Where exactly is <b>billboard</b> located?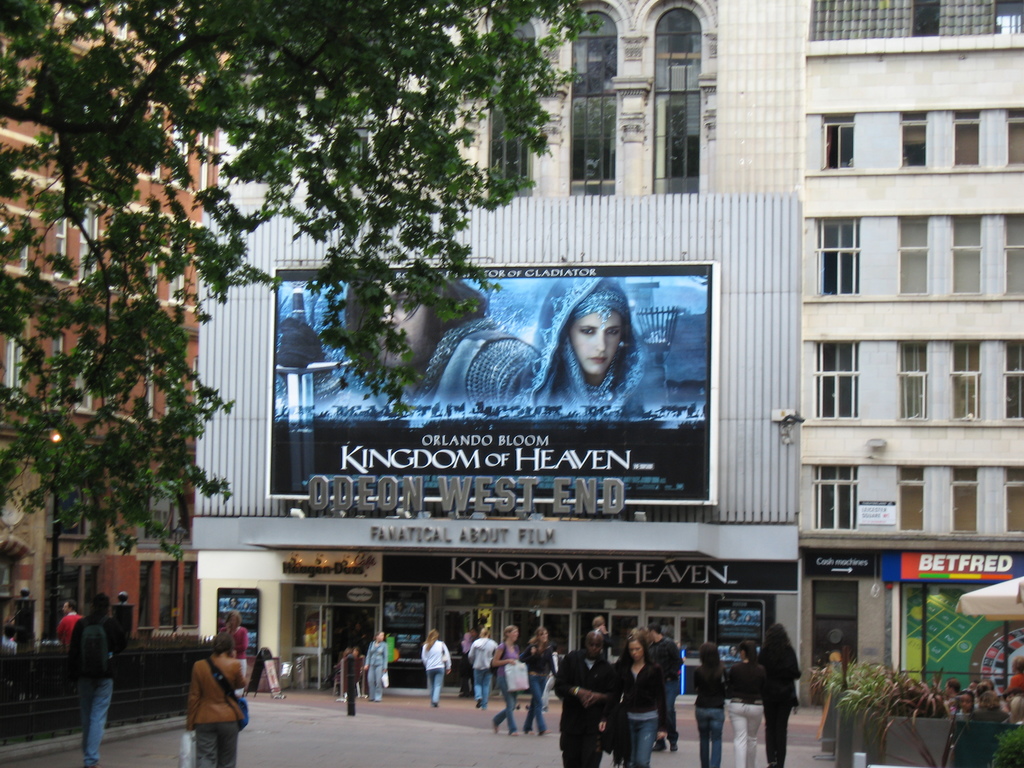
Its bounding box is Rect(288, 225, 734, 599).
